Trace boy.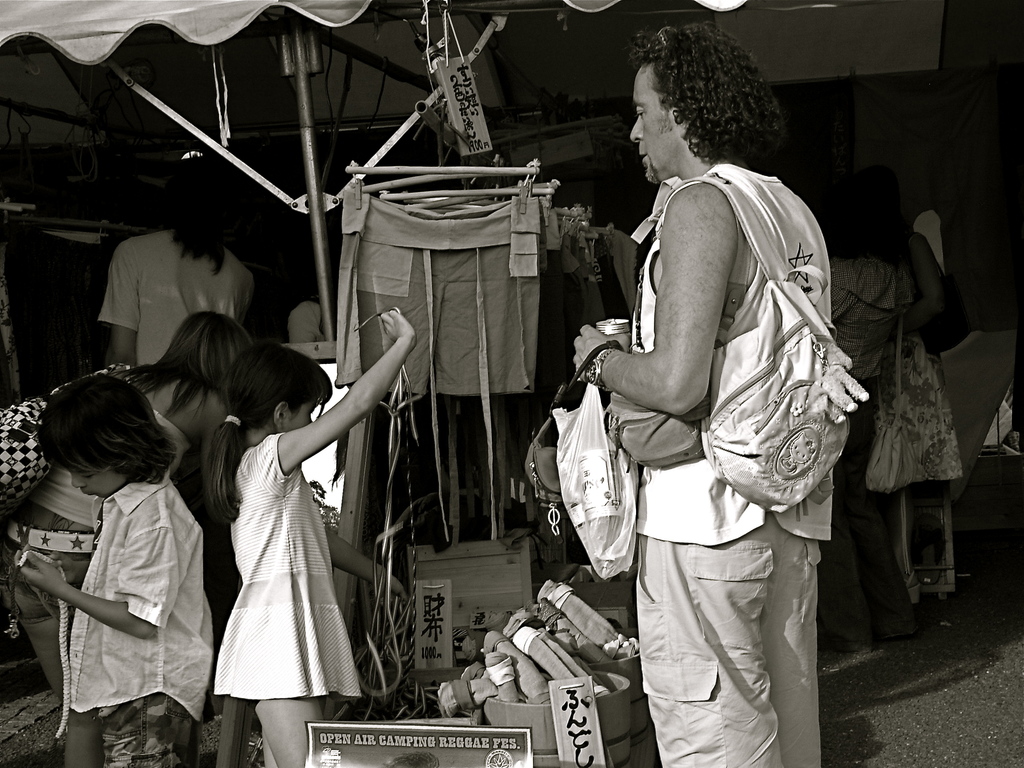
Traced to region(16, 378, 211, 767).
